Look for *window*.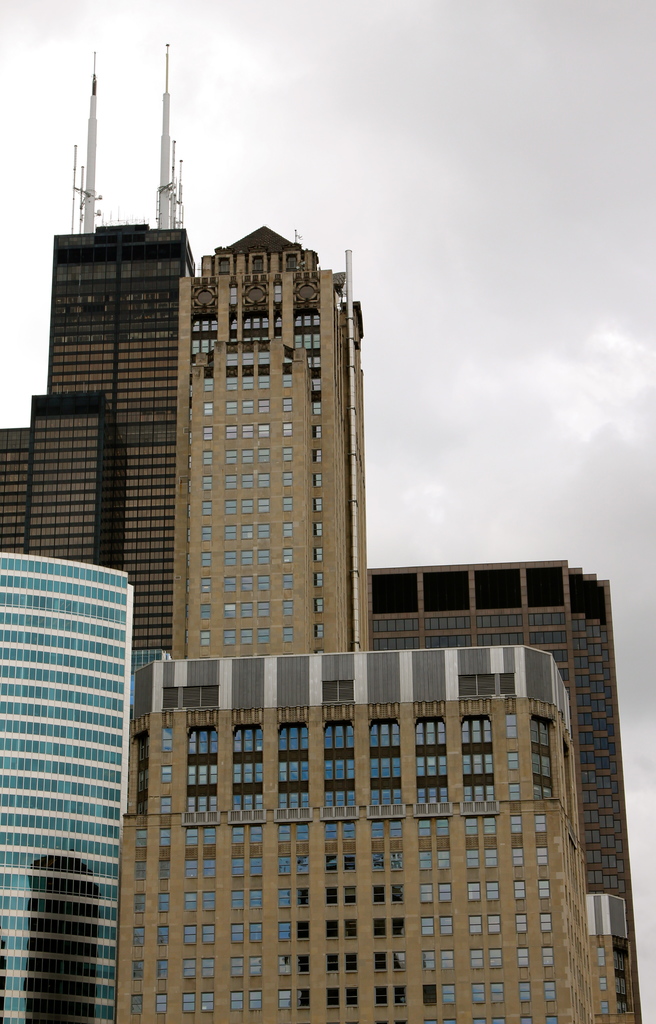
Found: bbox=(184, 890, 196, 914).
